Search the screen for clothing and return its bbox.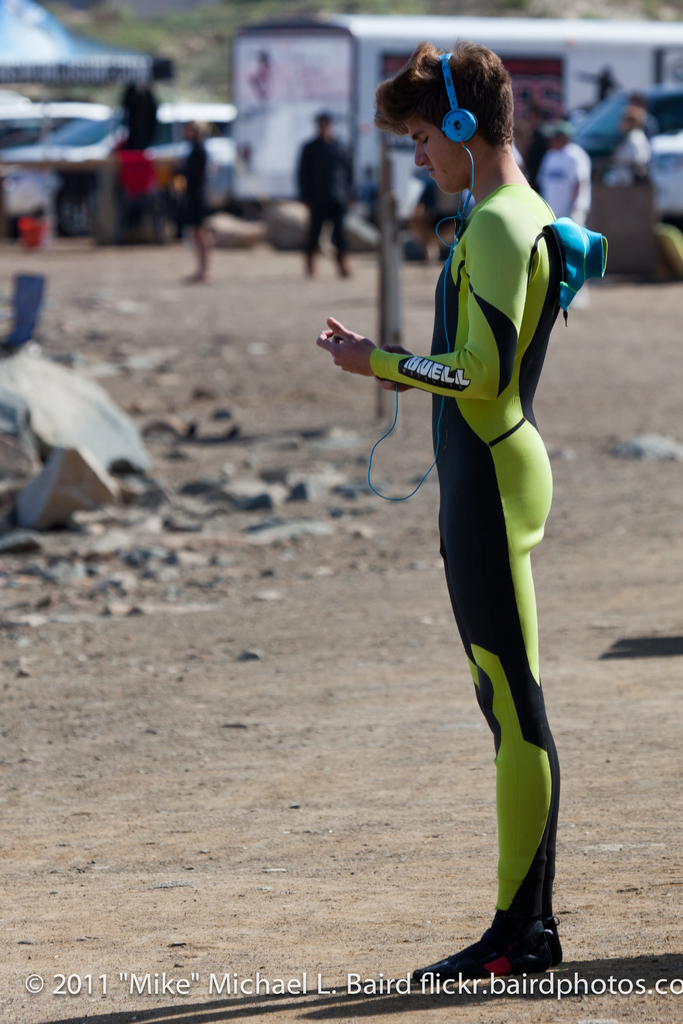
Found: x1=541 y1=136 x2=594 y2=228.
